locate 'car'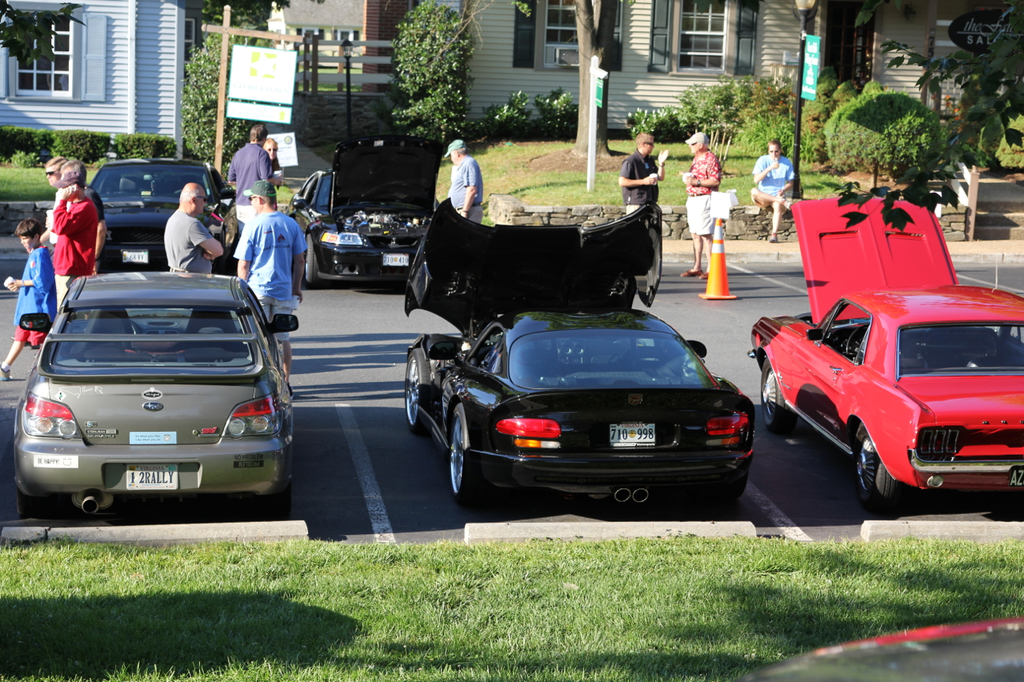
select_region(748, 194, 1023, 516)
